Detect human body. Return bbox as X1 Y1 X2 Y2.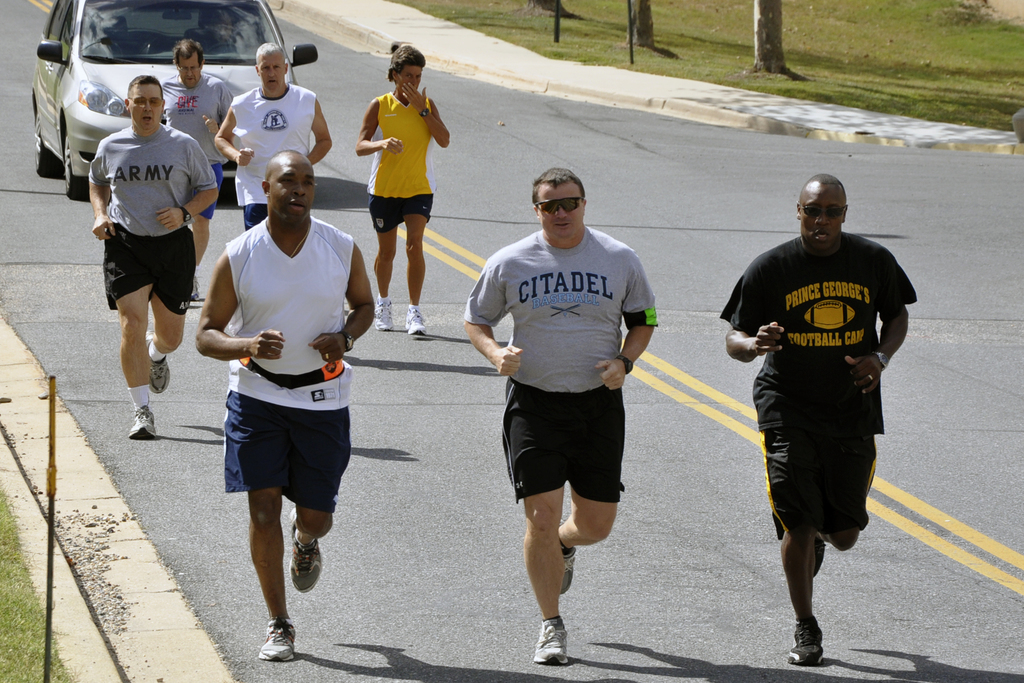
149 38 245 288.
